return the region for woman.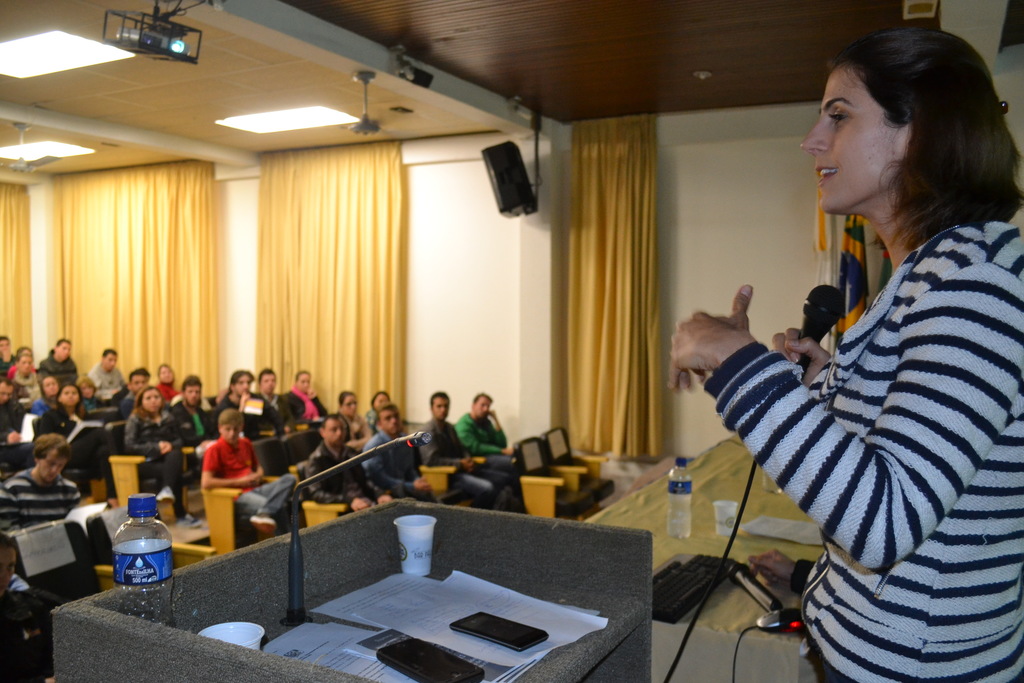
bbox=[335, 388, 379, 454].
